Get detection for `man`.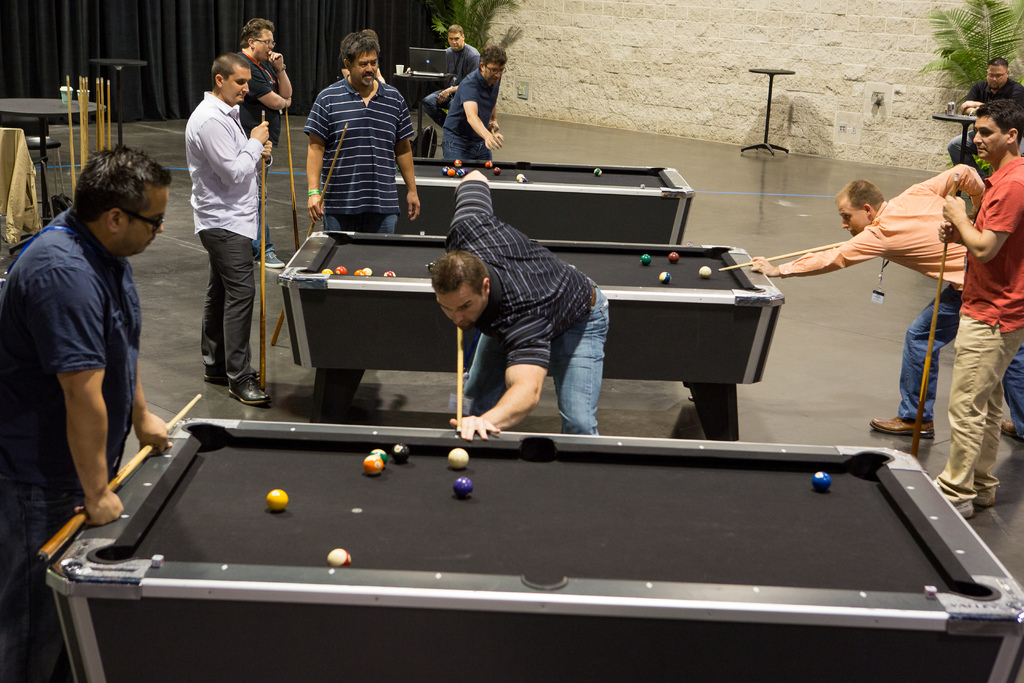
Detection: region(170, 56, 270, 410).
